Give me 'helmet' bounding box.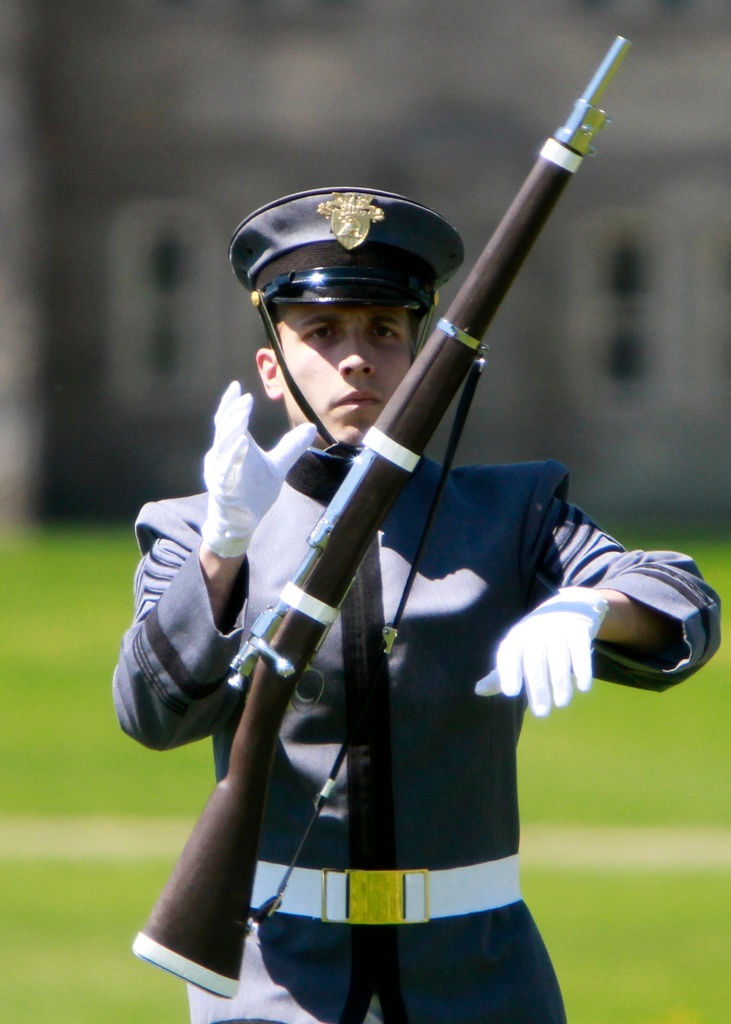
left=226, top=166, right=510, bottom=474.
